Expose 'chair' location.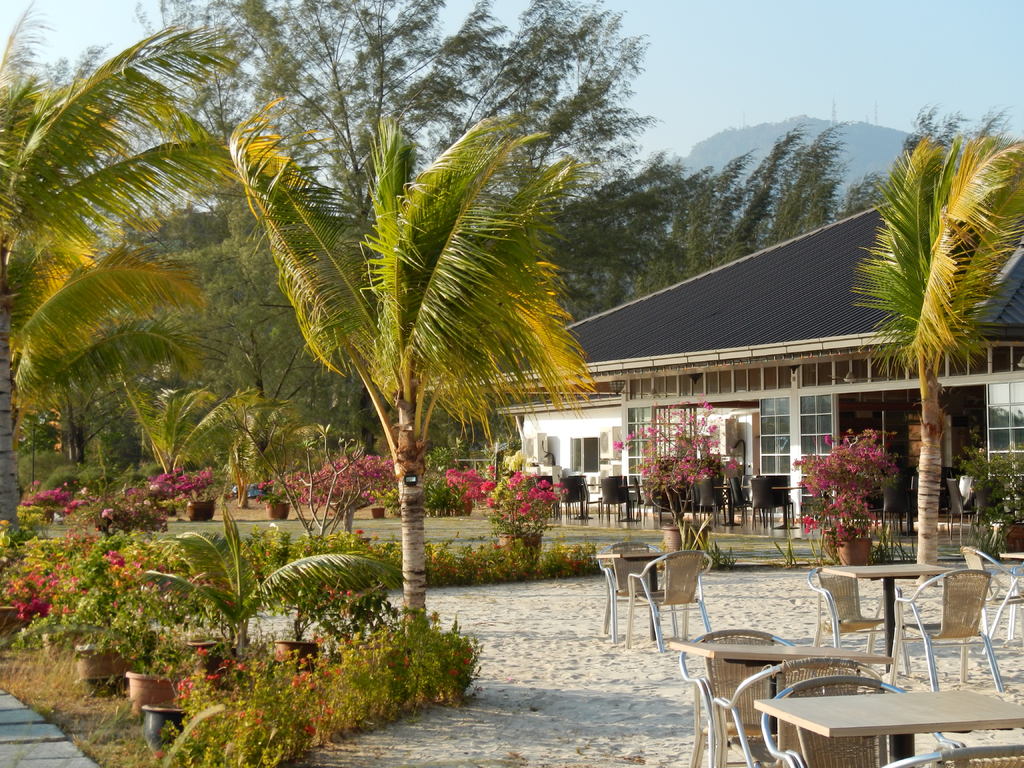
Exposed at bbox=[877, 478, 905, 532].
